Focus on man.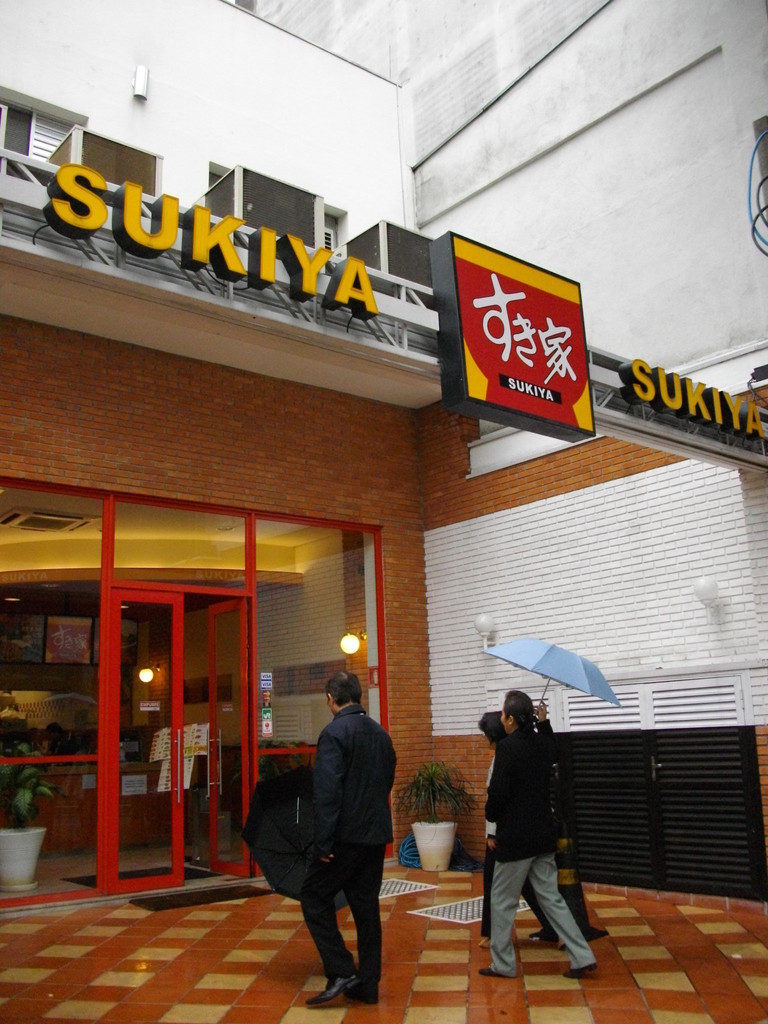
Focused at (472, 686, 604, 977).
